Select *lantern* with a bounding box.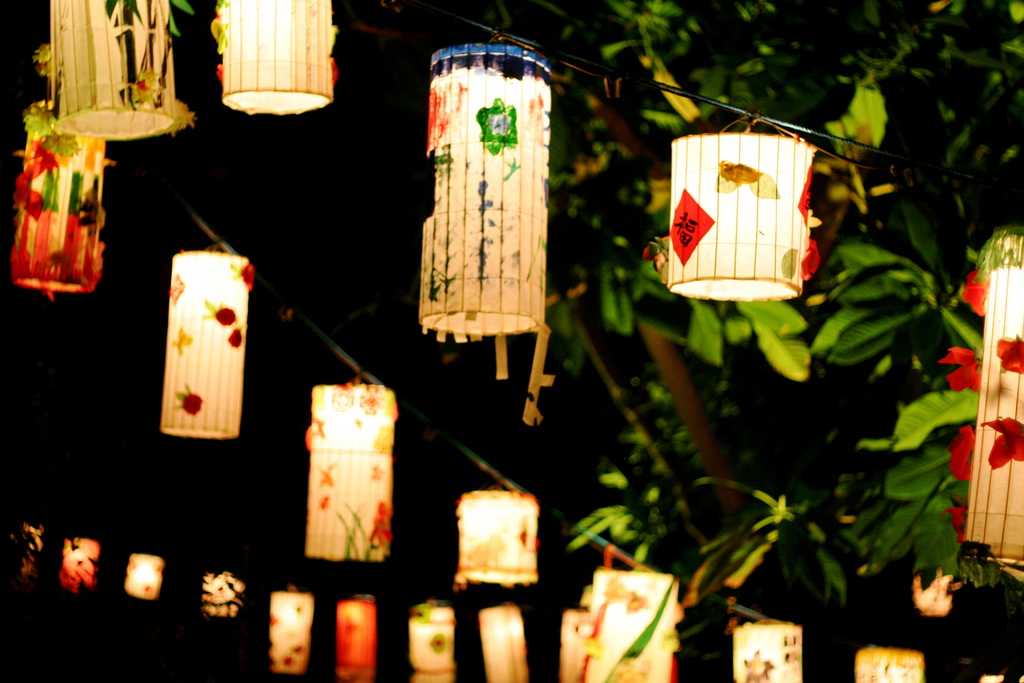
(10, 104, 100, 291).
